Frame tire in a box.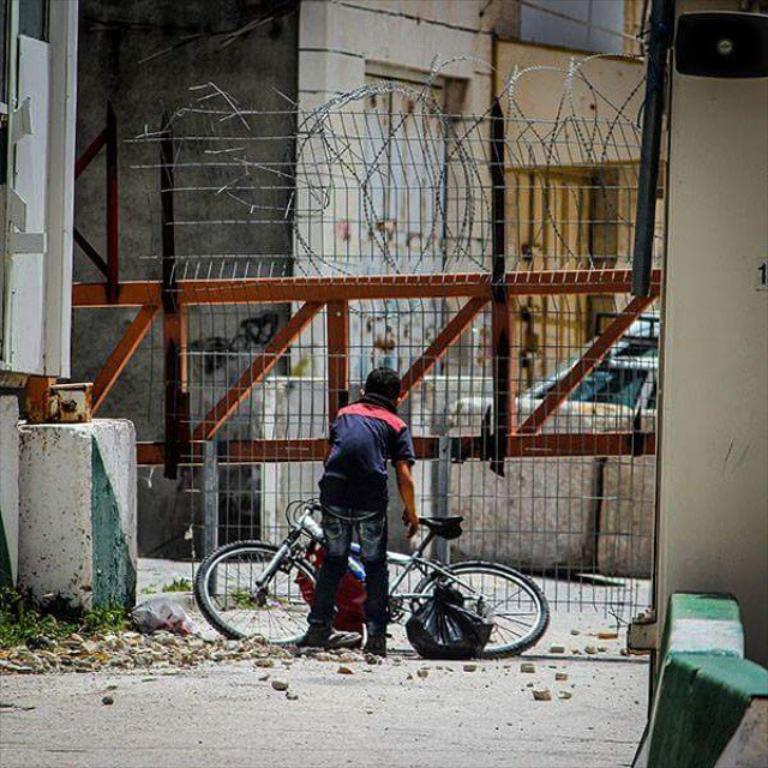
[left=191, top=540, right=331, bottom=643].
